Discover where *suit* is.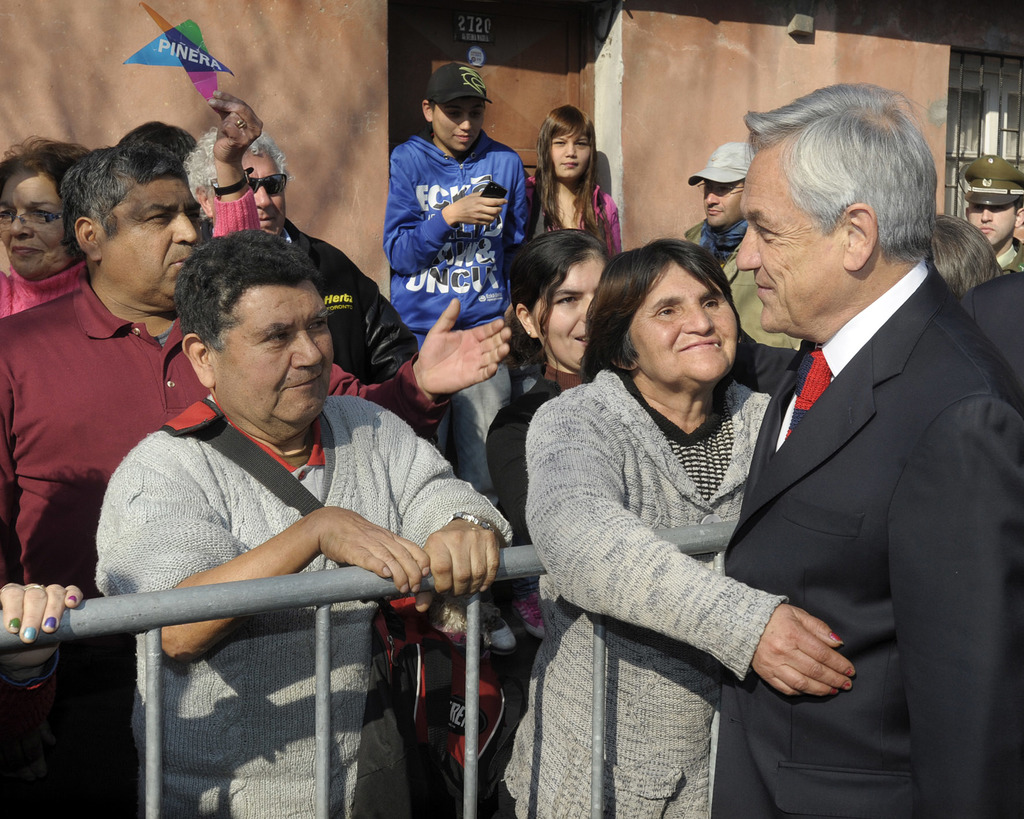
Discovered at {"x1": 694, "y1": 85, "x2": 1023, "y2": 818}.
